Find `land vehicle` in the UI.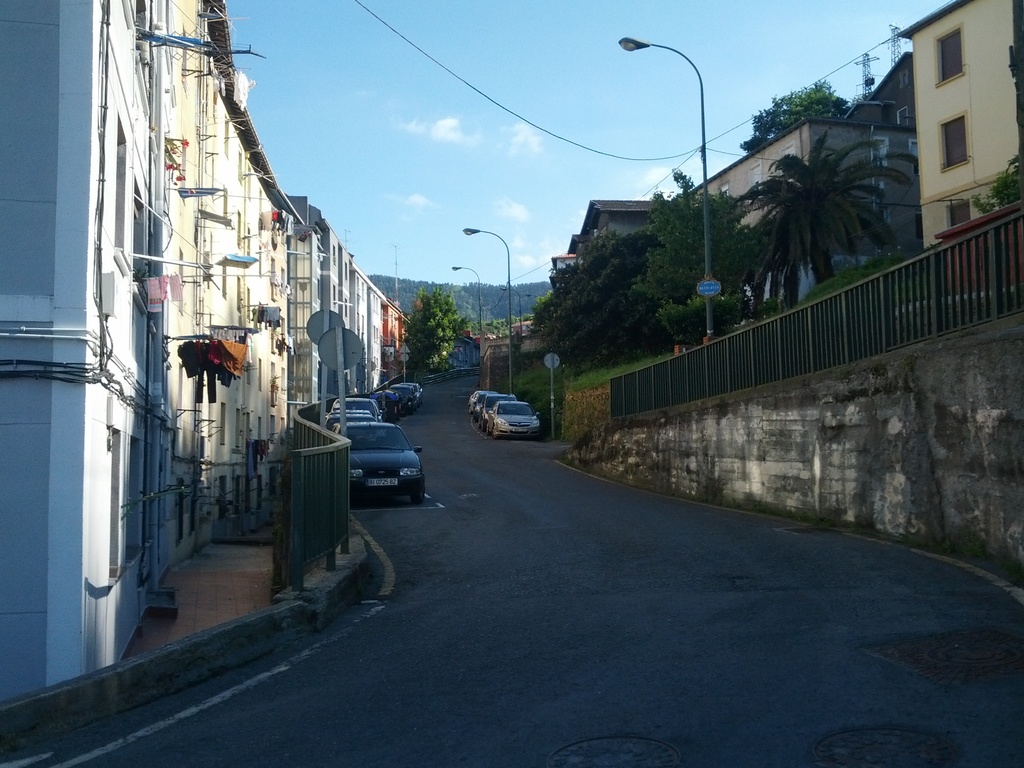
UI element at (left=474, top=392, right=495, bottom=420).
